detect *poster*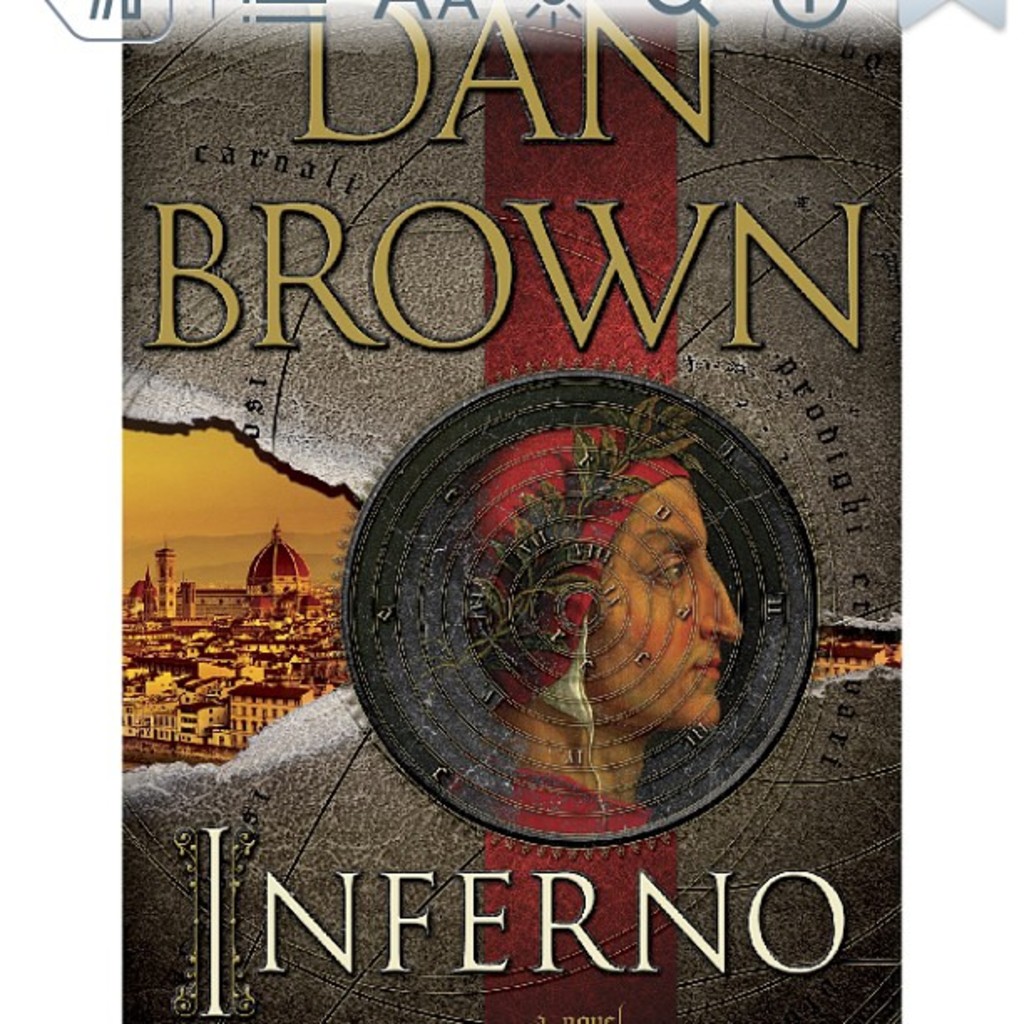
rect(0, 0, 1022, 1022)
